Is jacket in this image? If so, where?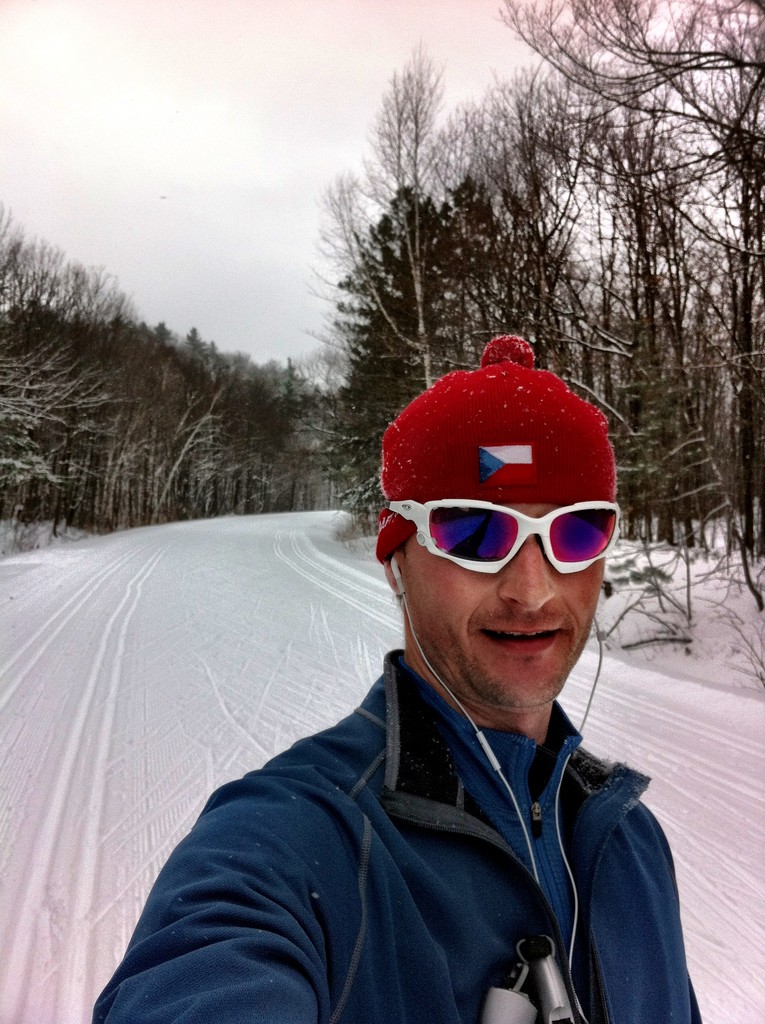
Yes, at x1=101, y1=574, x2=728, y2=1016.
